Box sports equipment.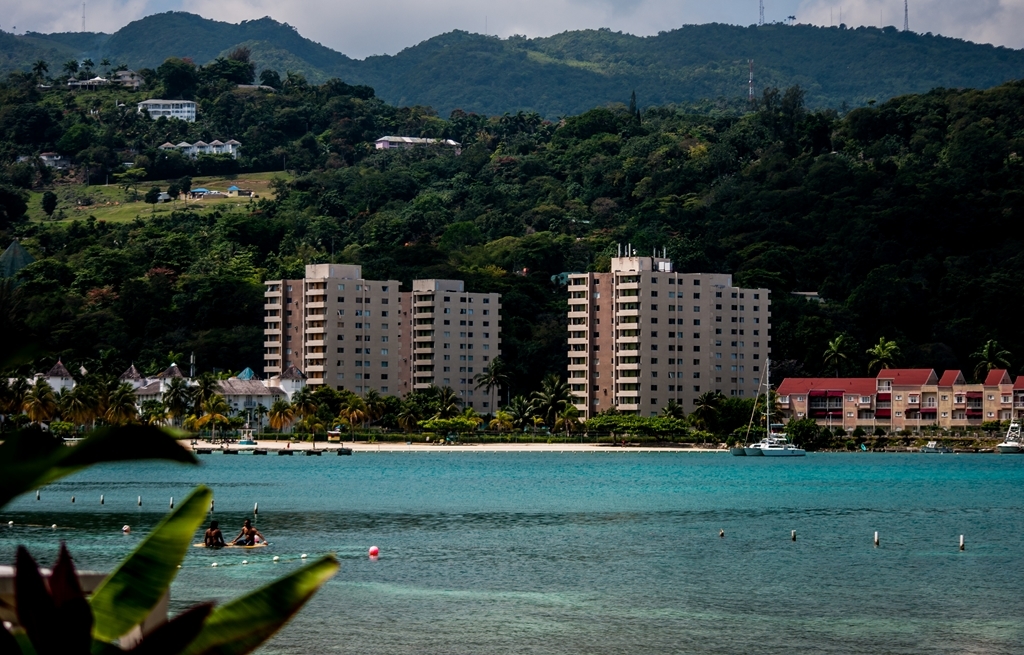
locate(189, 538, 271, 549).
